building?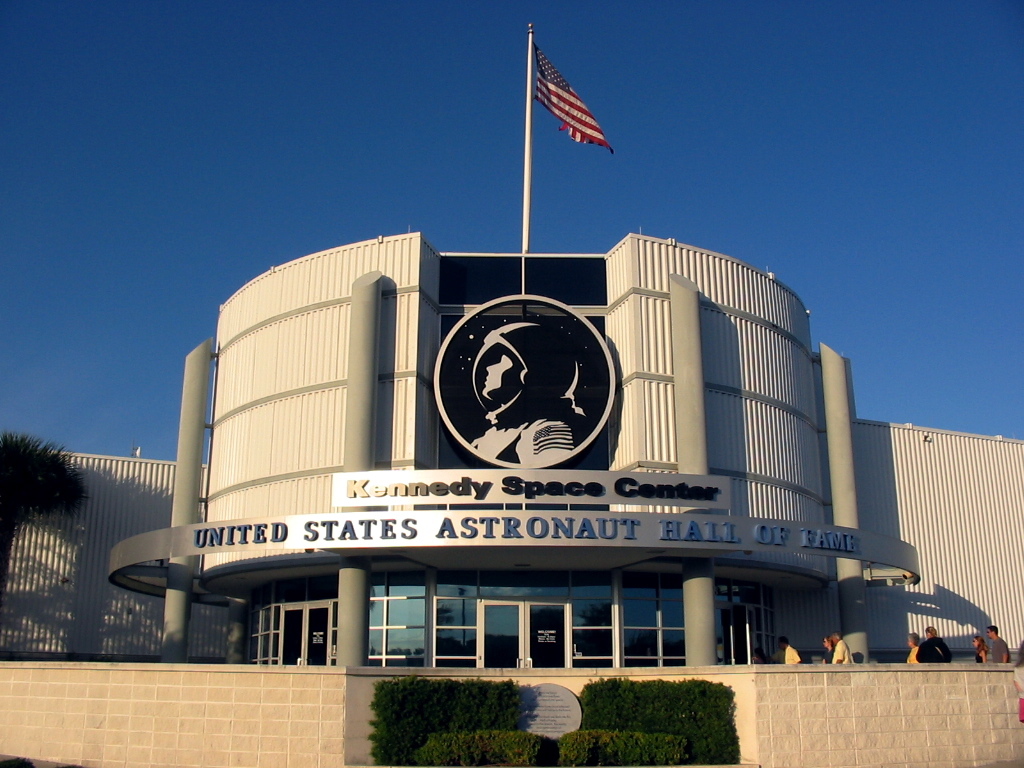
(0,228,1023,767)
